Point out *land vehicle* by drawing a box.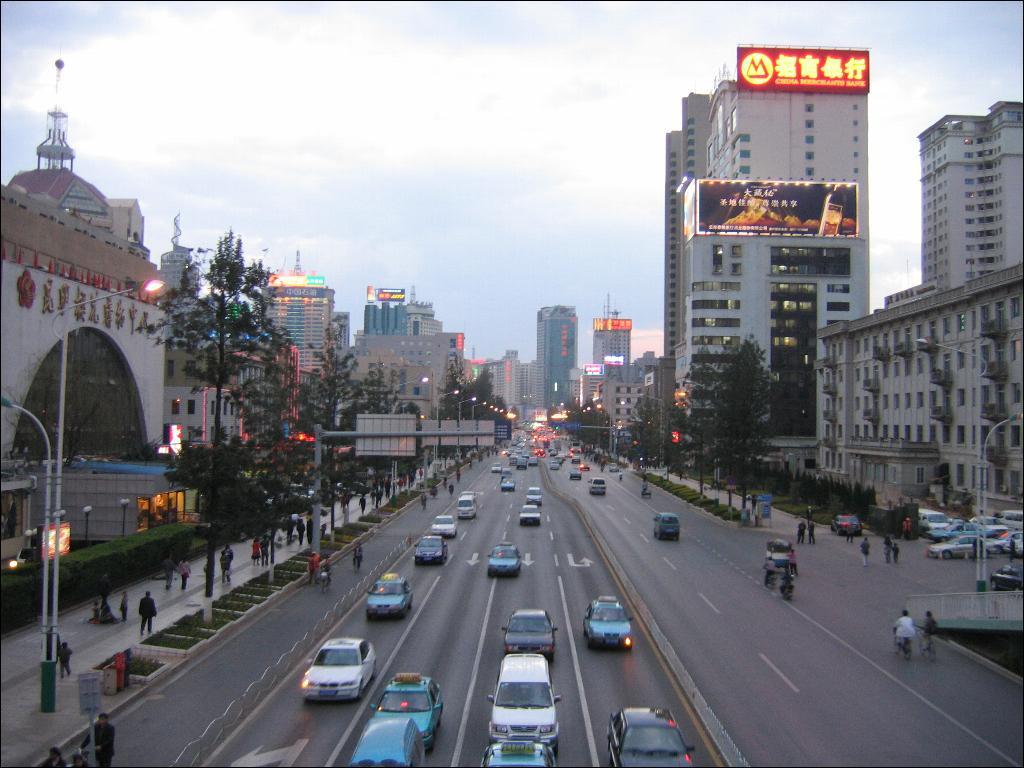
x1=586 y1=598 x2=631 y2=645.
